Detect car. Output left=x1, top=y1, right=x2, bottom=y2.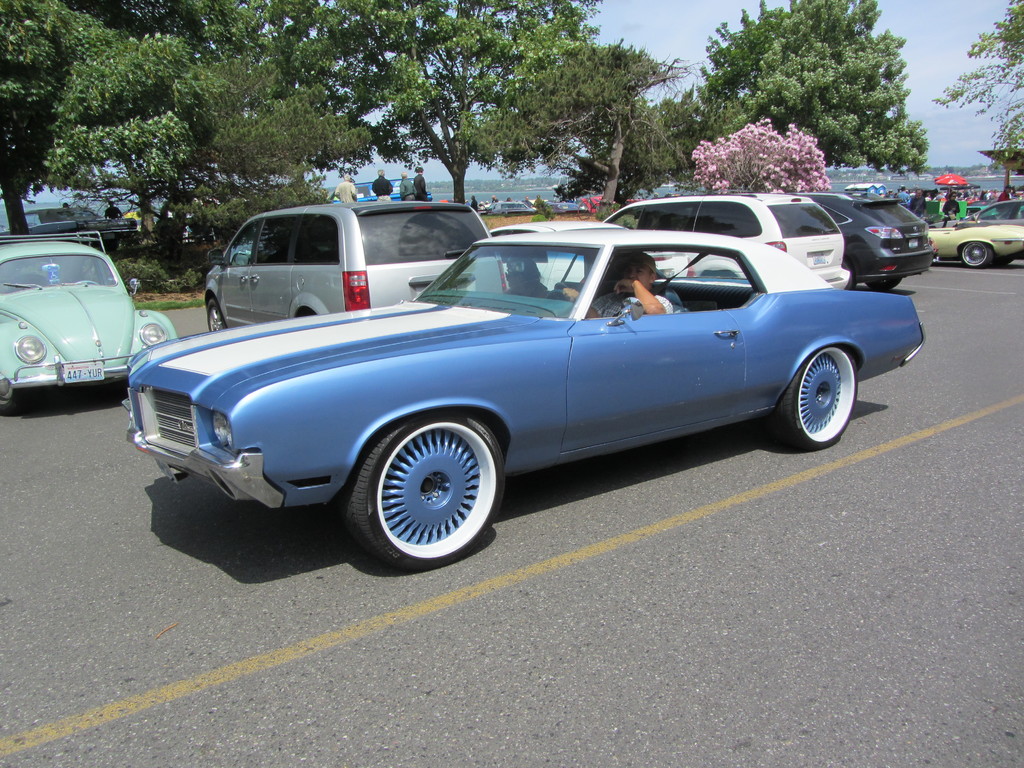
left=806, top=190, right=937, bottom=292.
